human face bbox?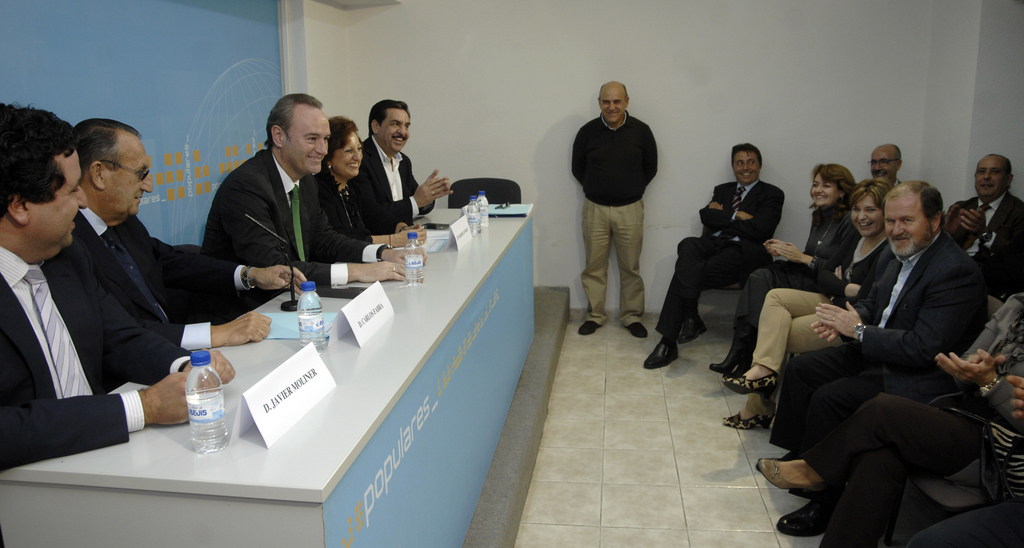
bbox=(105, 142, 150, 216)
